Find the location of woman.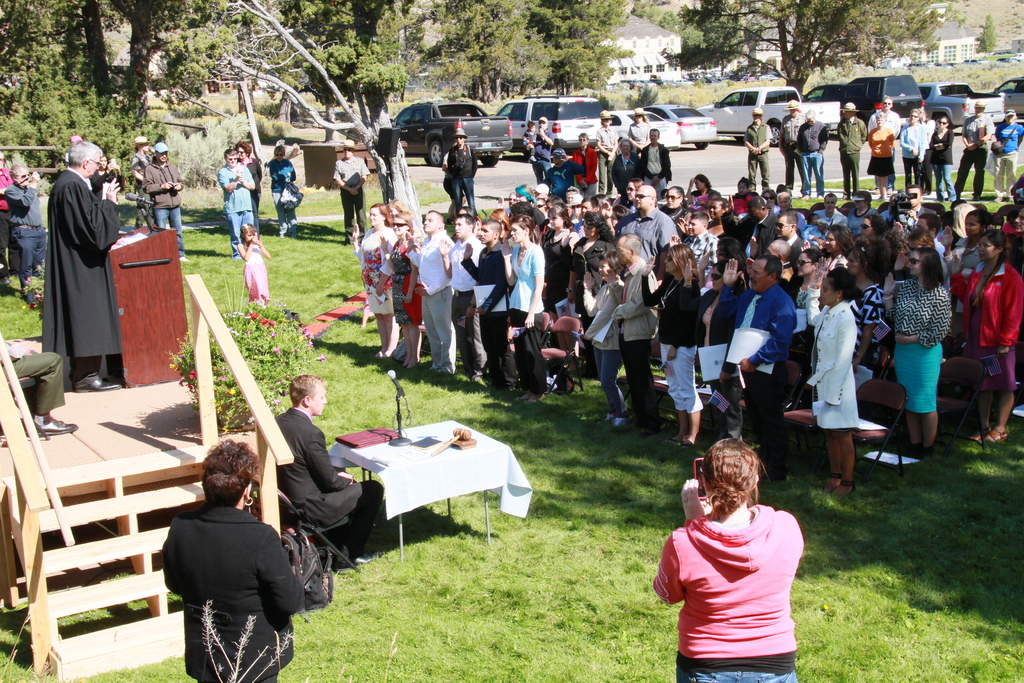
Location: x1=991, y1=108, x2=1023, y2=201.
